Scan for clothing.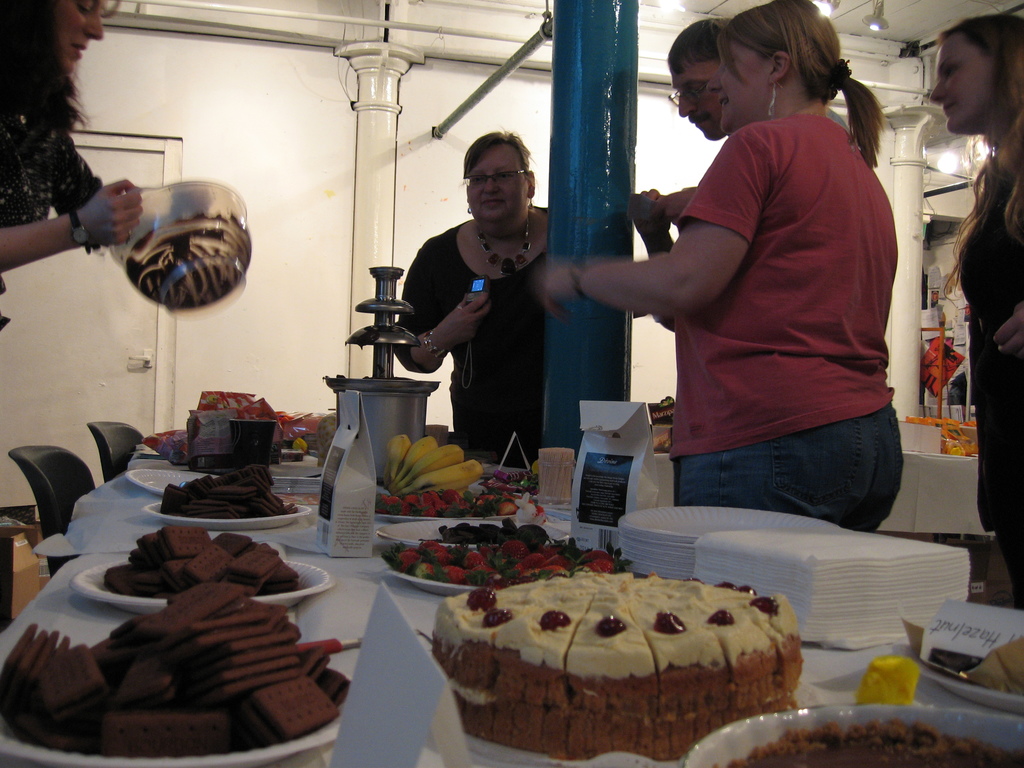
Scan result: (956, 159, 1023, 566).
